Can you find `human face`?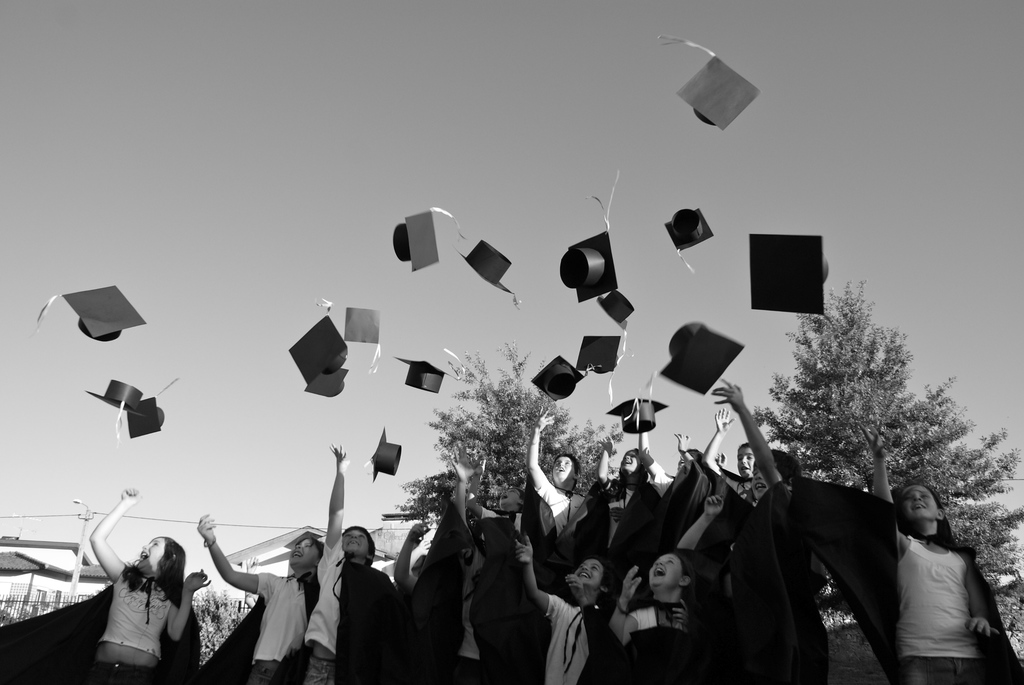
Yes, bounding box: (291,538,318,563).
